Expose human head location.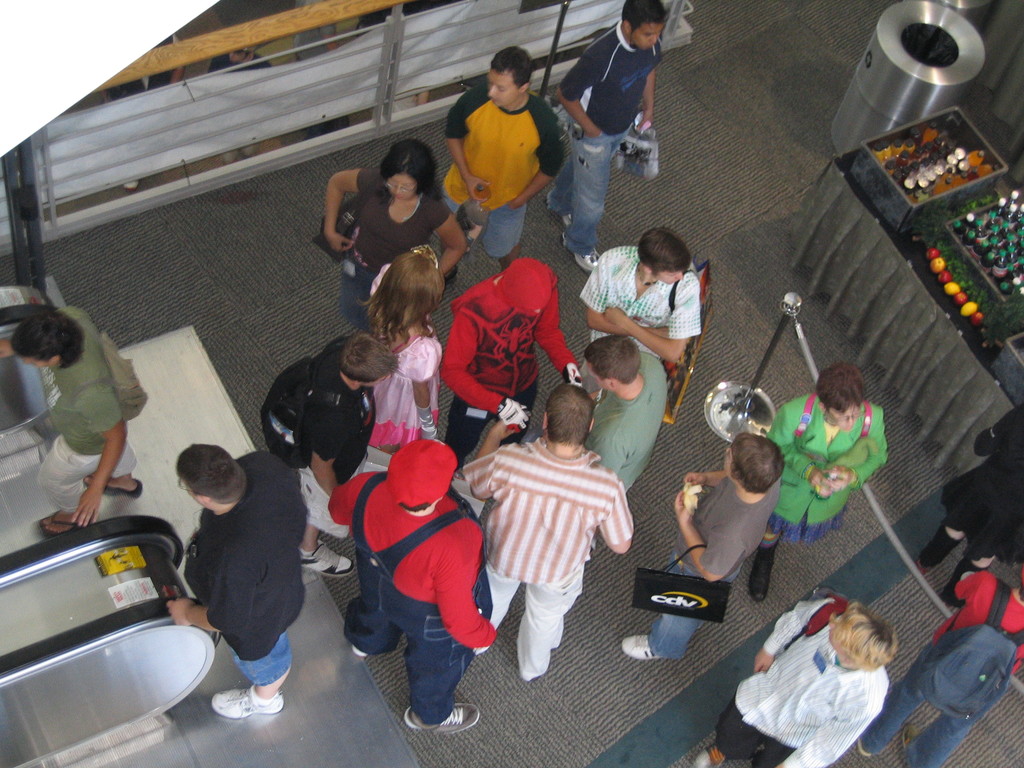
Exposed at bbox(486, 44, 536, 110).
